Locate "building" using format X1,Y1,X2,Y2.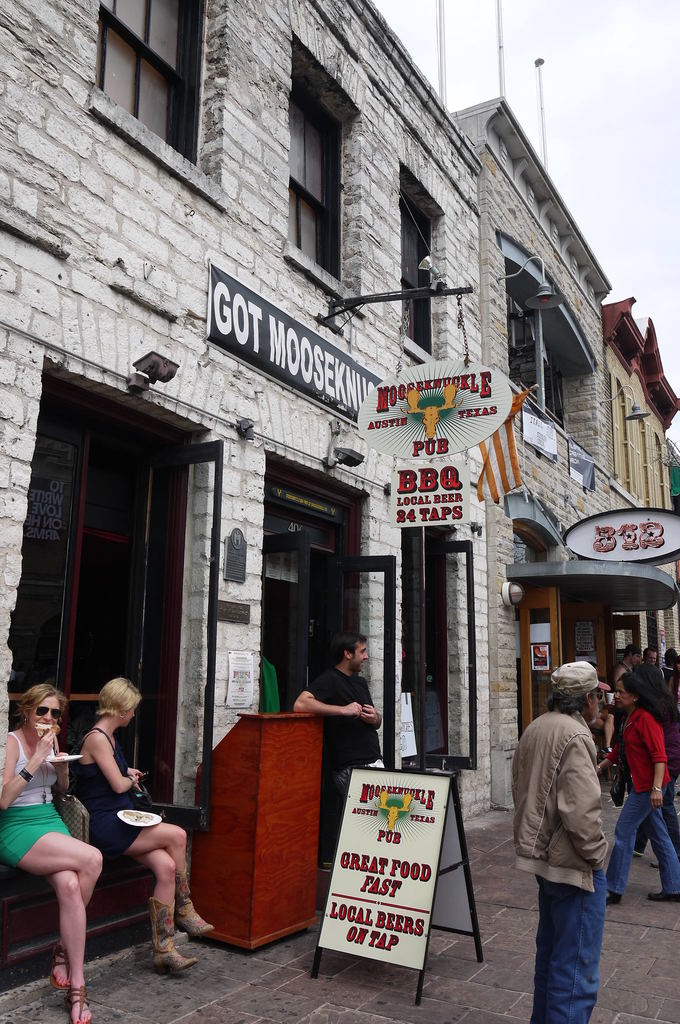
0,0,679,994.
